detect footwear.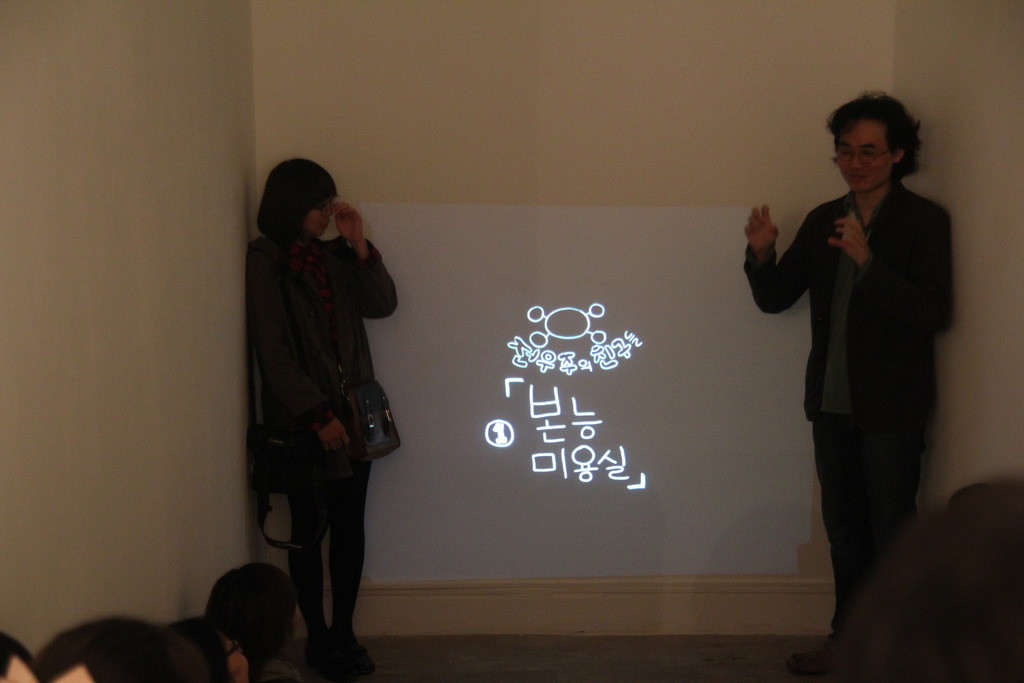
Detected at crop(301, 647, 343, 682).
